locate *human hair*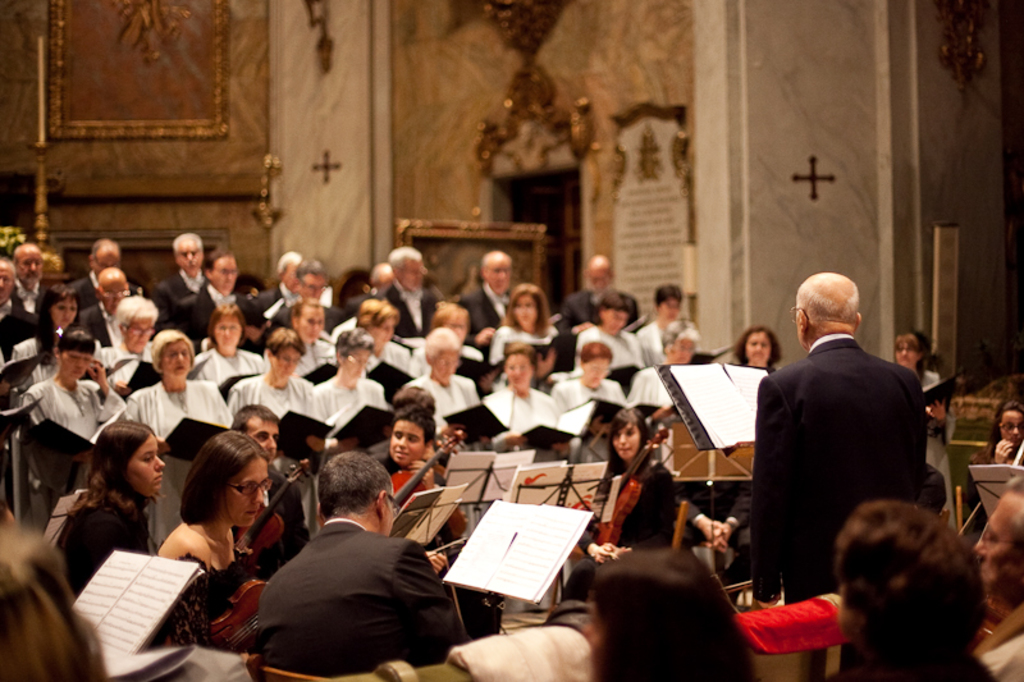
[left=599, top=408, right=657, bottom=491]
